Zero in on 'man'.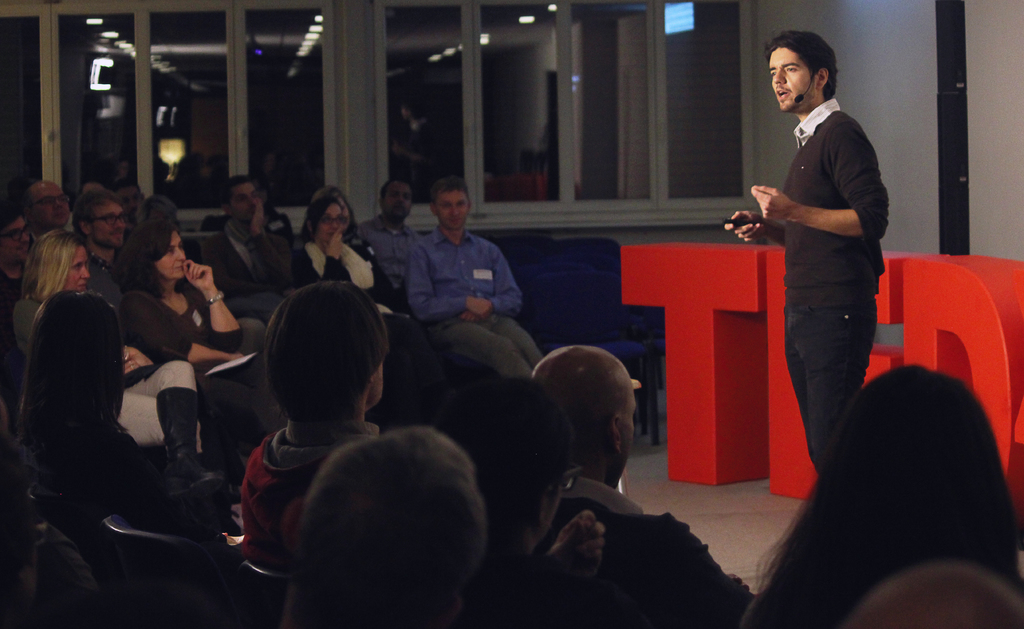
Zeroed in: (left=404, top=177, right=545, bottom=381).
